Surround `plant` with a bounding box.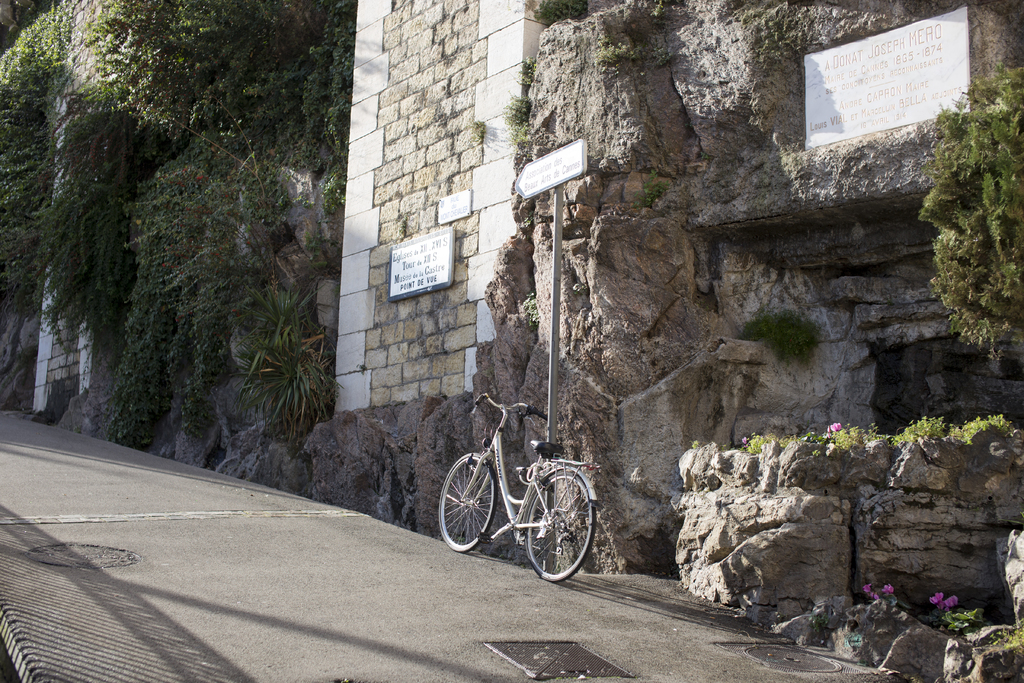
BBox(292, 0, 358, 214).
